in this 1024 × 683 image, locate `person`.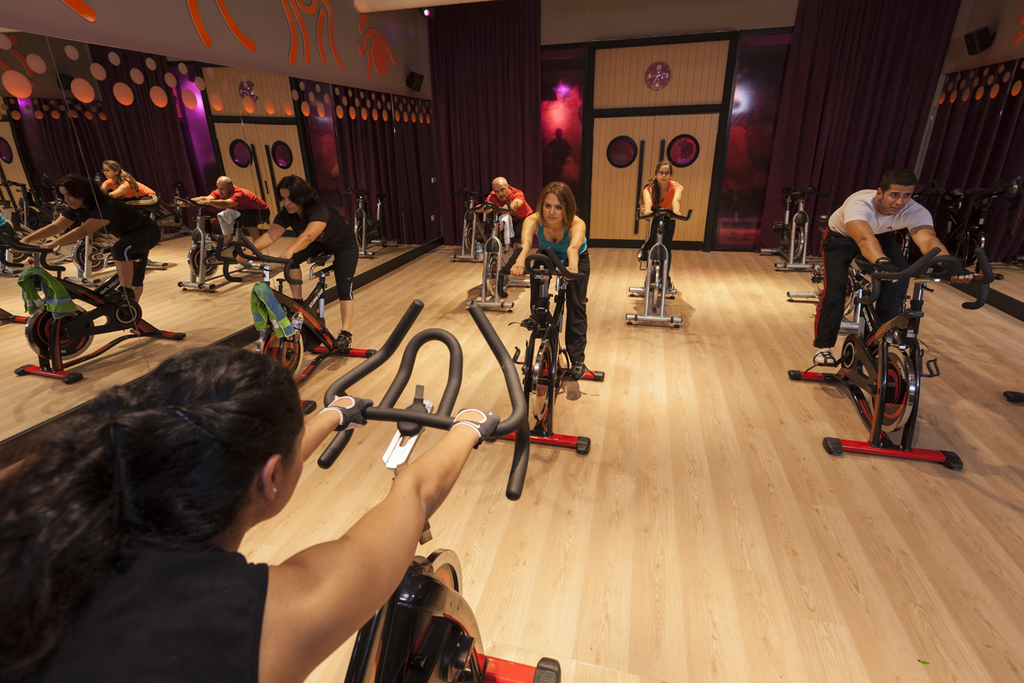
Bounding box: crop(503, 178, 592, 400).
